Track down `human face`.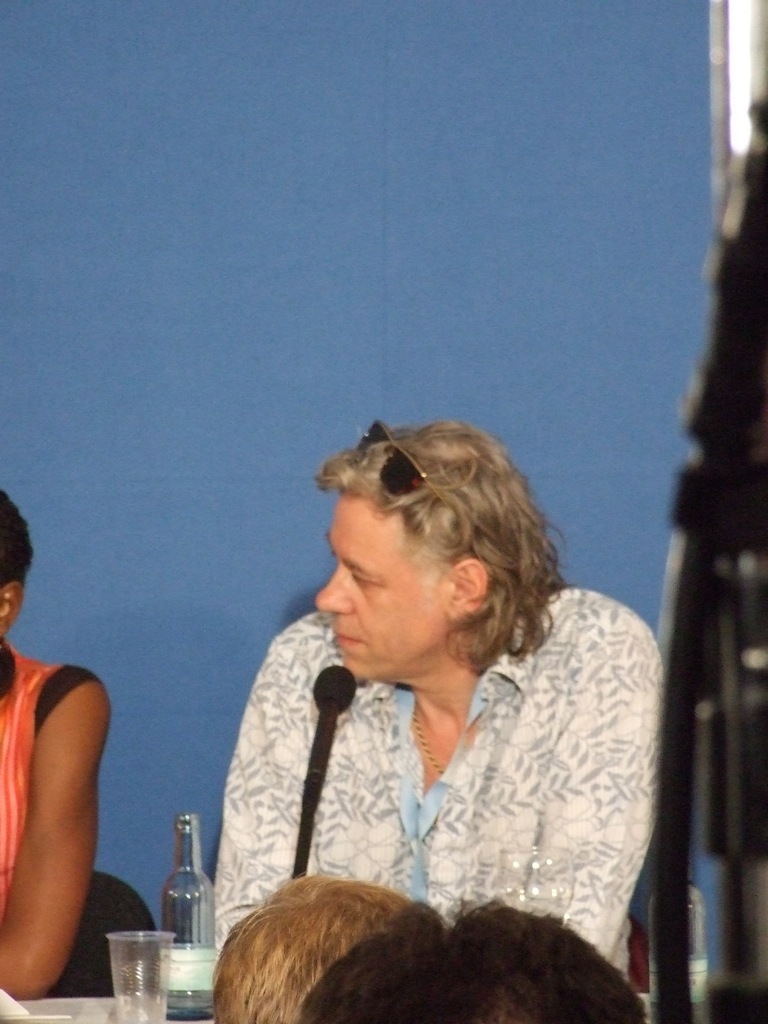
Tracked to locate(312, 490, 451, 685).
